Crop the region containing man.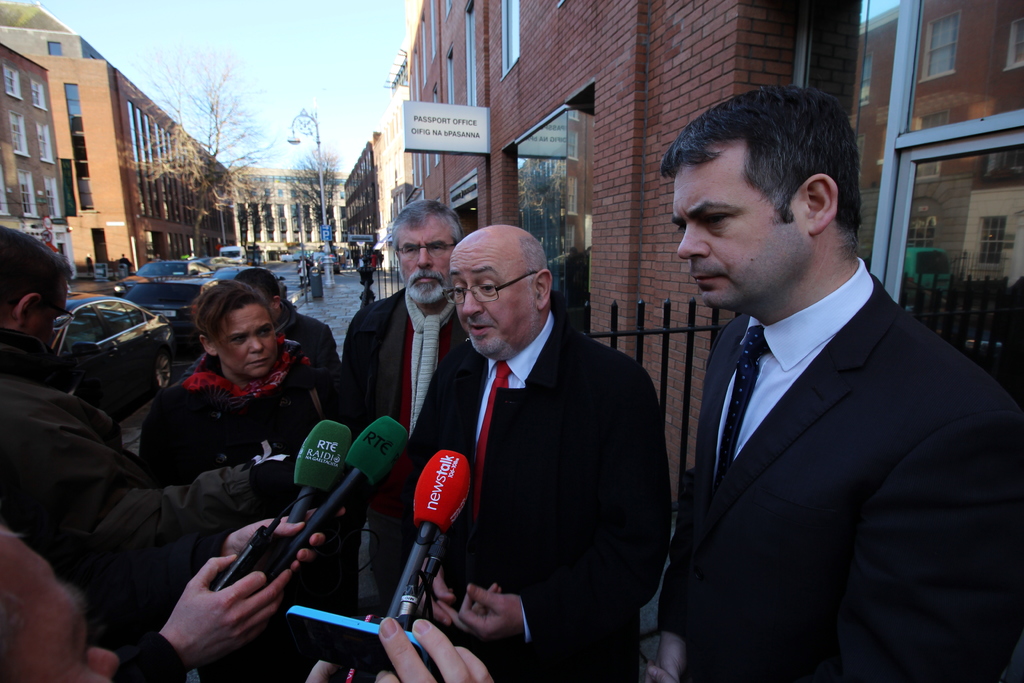
Crop region: 337:195:467:605.
